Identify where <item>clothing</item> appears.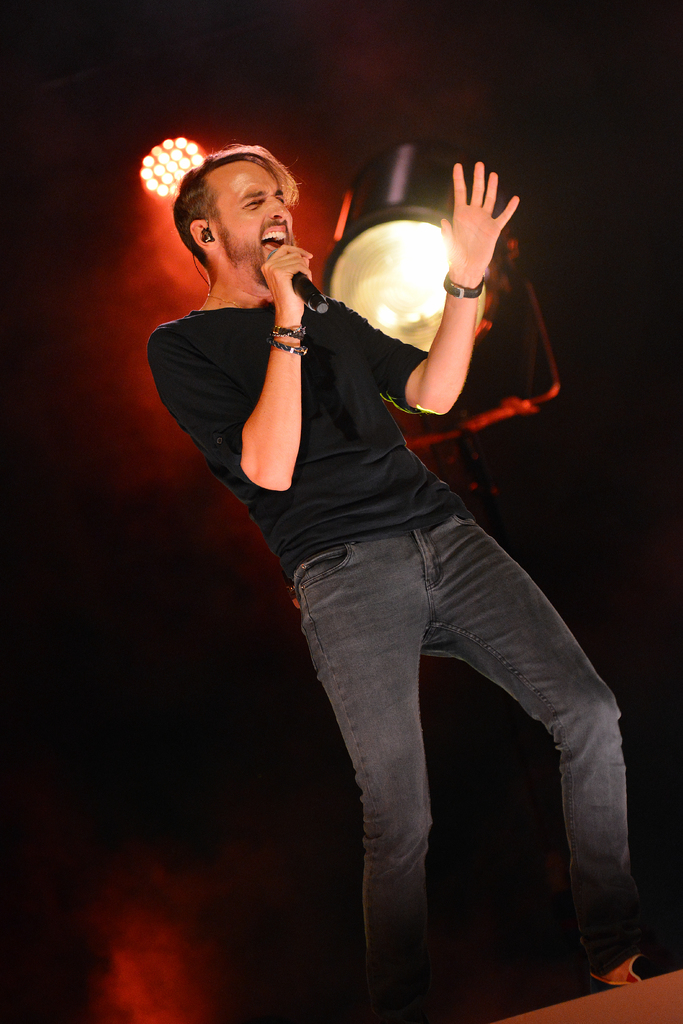
Appears at 129, 306, 671, 1000.
